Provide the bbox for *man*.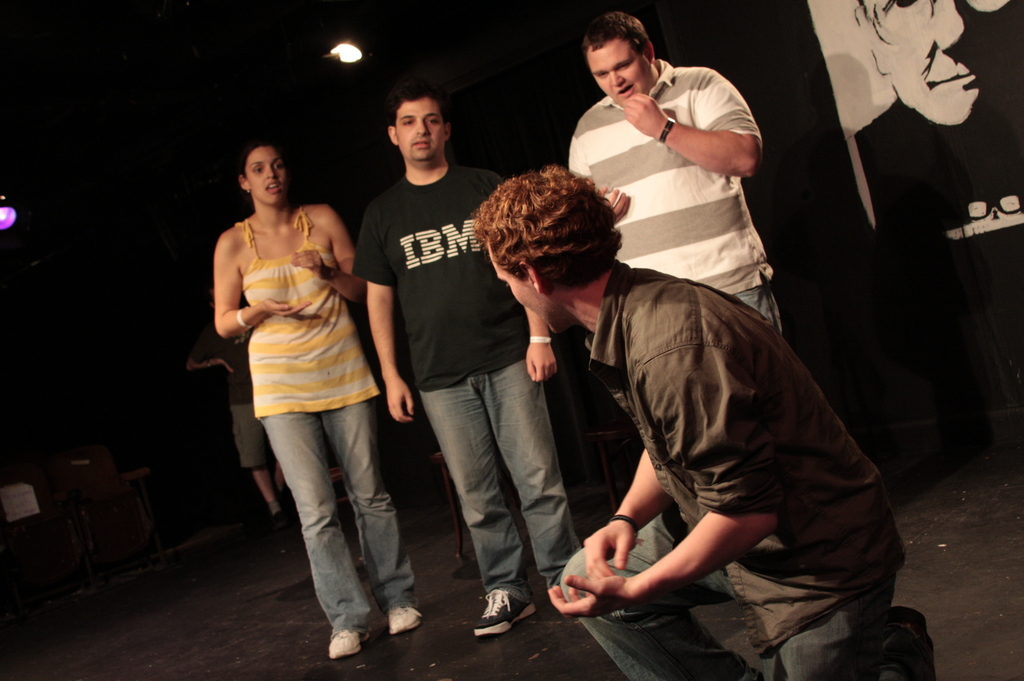
[x1=465, y1=168, x2=938, y2=680].
